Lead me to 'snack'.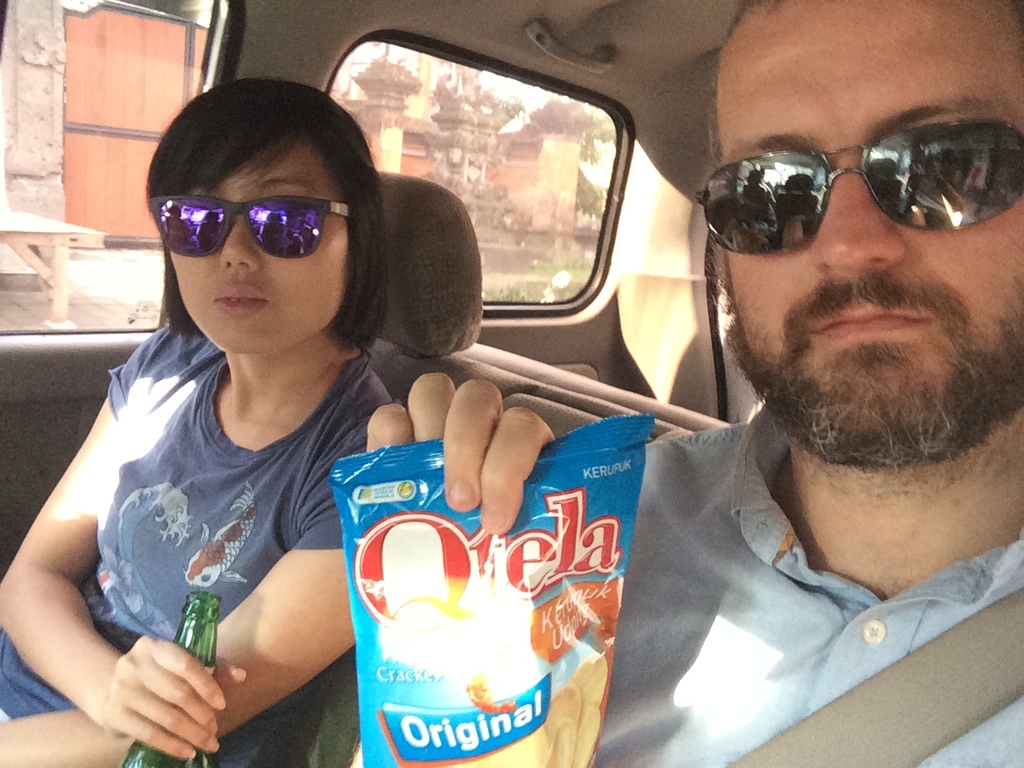
Lead to box(323, 387, 636, 739).
